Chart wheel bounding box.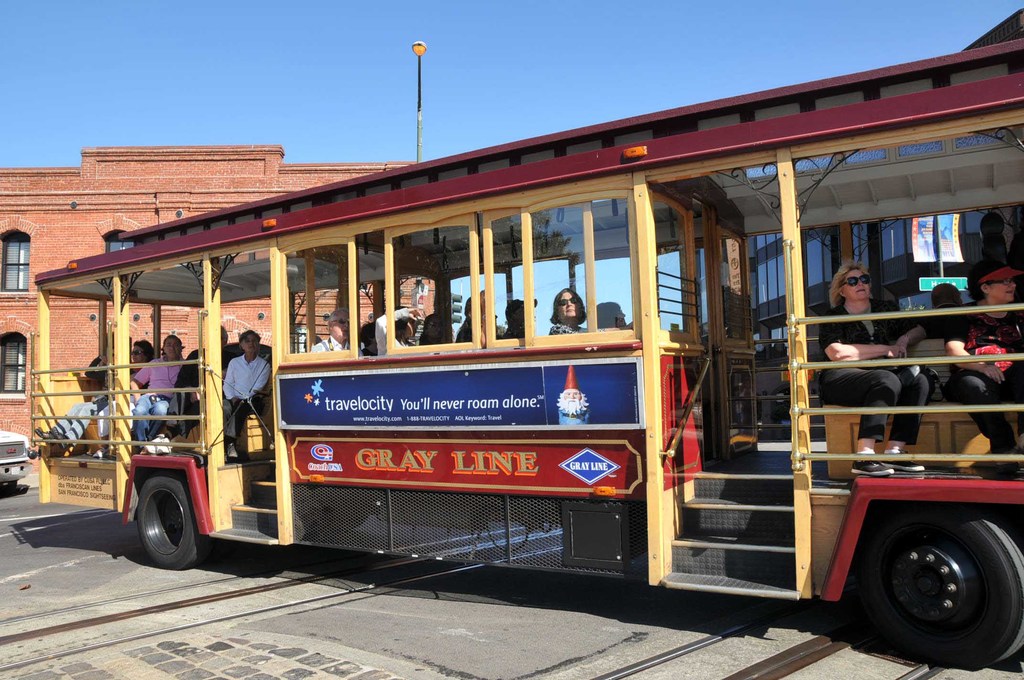
Charted: bbox(132, 475, 212, 571).
